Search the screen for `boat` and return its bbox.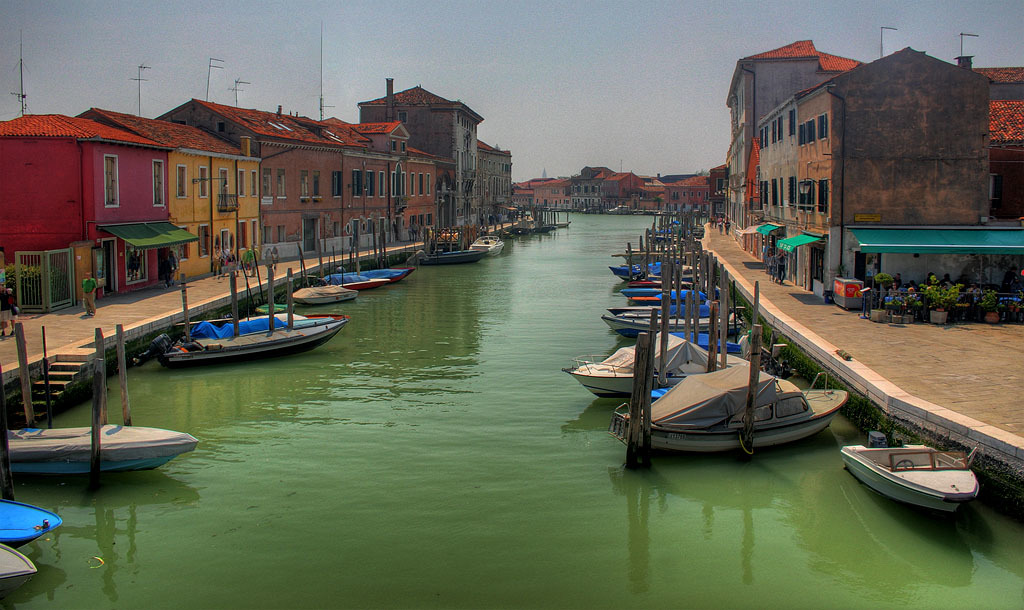
Found: box(8, 424, 201, 480).
